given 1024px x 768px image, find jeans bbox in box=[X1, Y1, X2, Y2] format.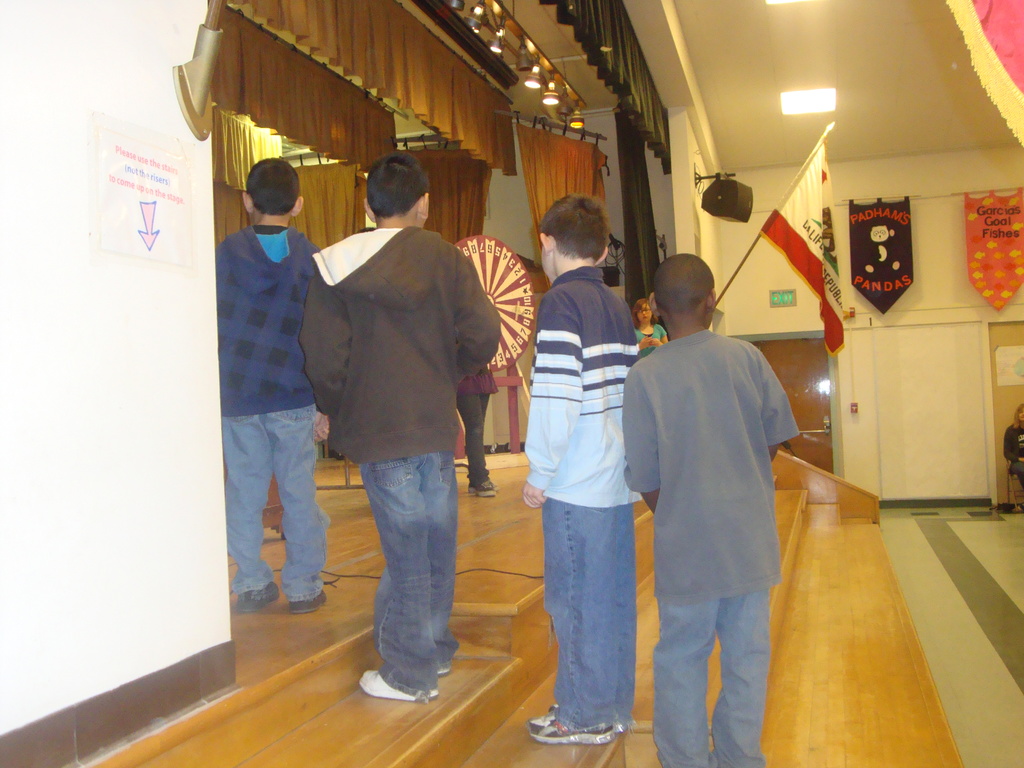
box=[348, 427, 463, 707].
